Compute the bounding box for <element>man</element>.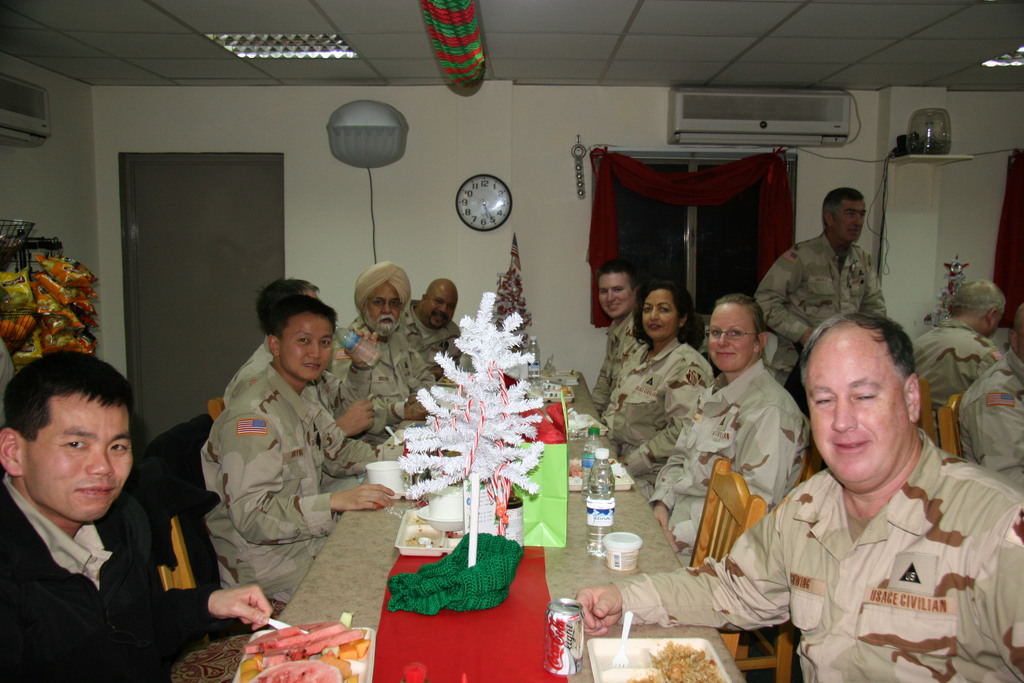
401, 274, 470, 375.
